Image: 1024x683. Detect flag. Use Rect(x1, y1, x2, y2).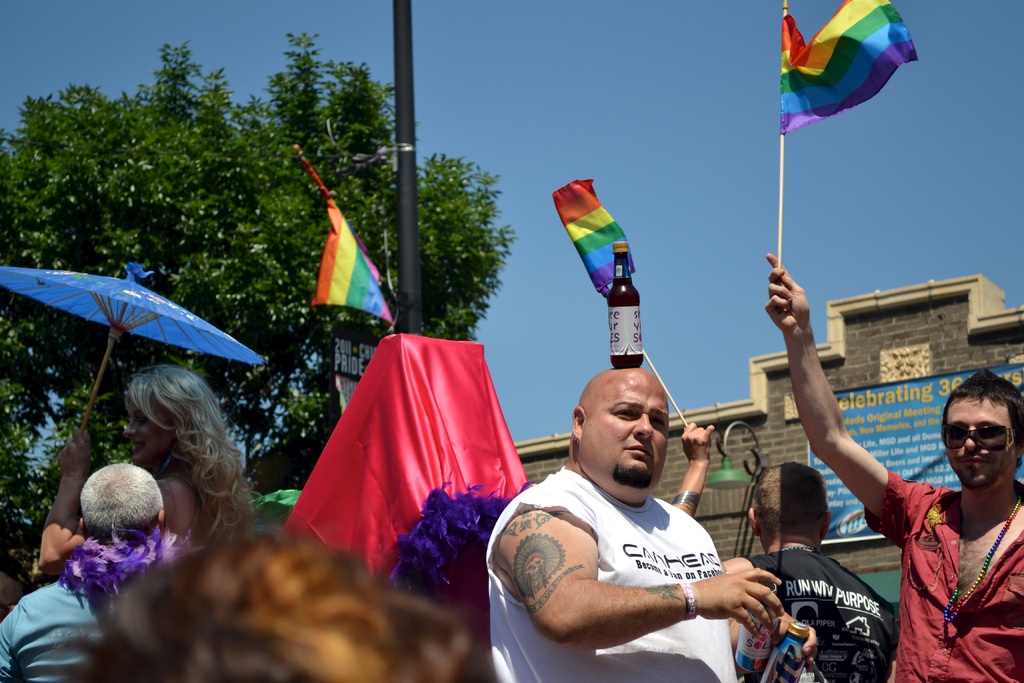
Rect(785, 0, 927, 150).
